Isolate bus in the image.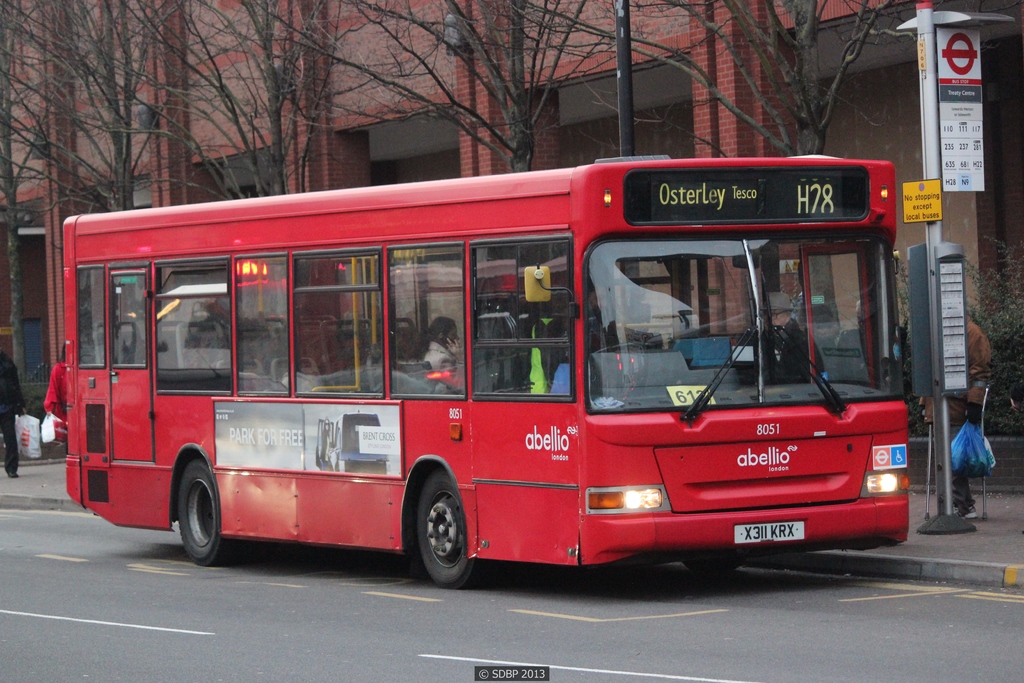
Isolated region: rect(50, 152, 908, 592).
